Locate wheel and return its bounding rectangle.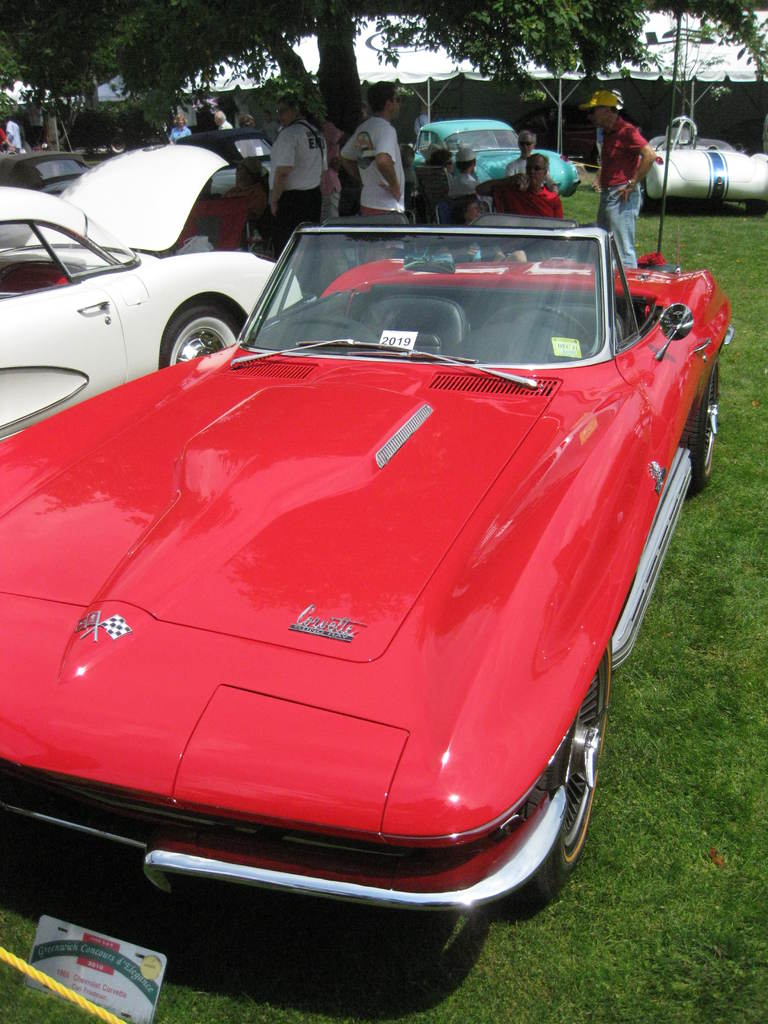
{"left": 156, "top": 308, "right": 240, "bottom": 369}.
